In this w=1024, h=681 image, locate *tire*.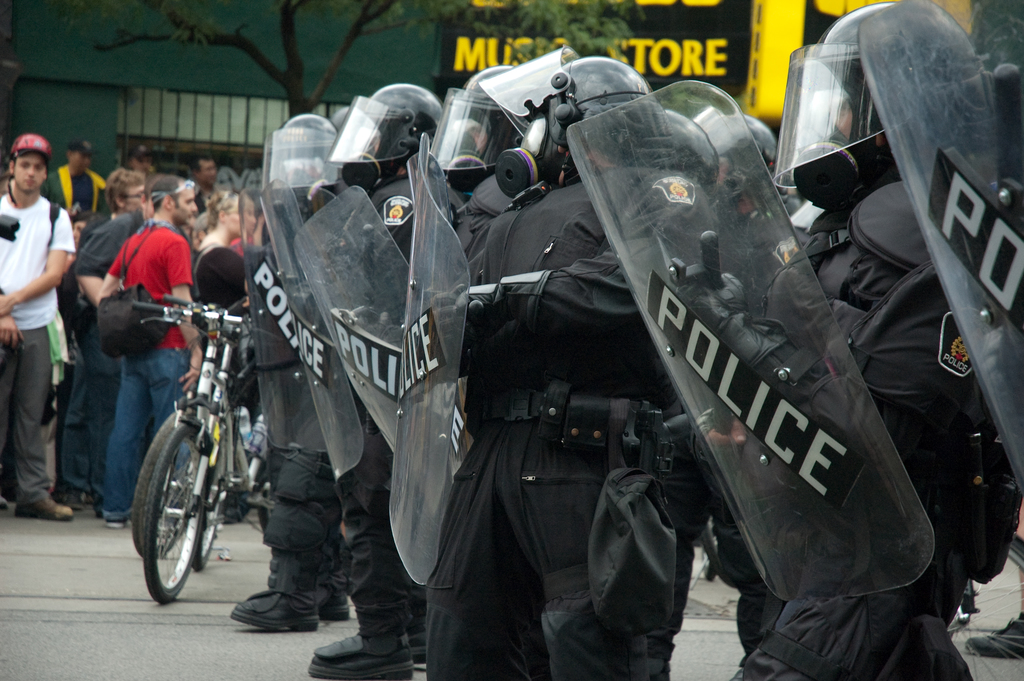
Bounding box: Rect(194, 445, 228, 570).
